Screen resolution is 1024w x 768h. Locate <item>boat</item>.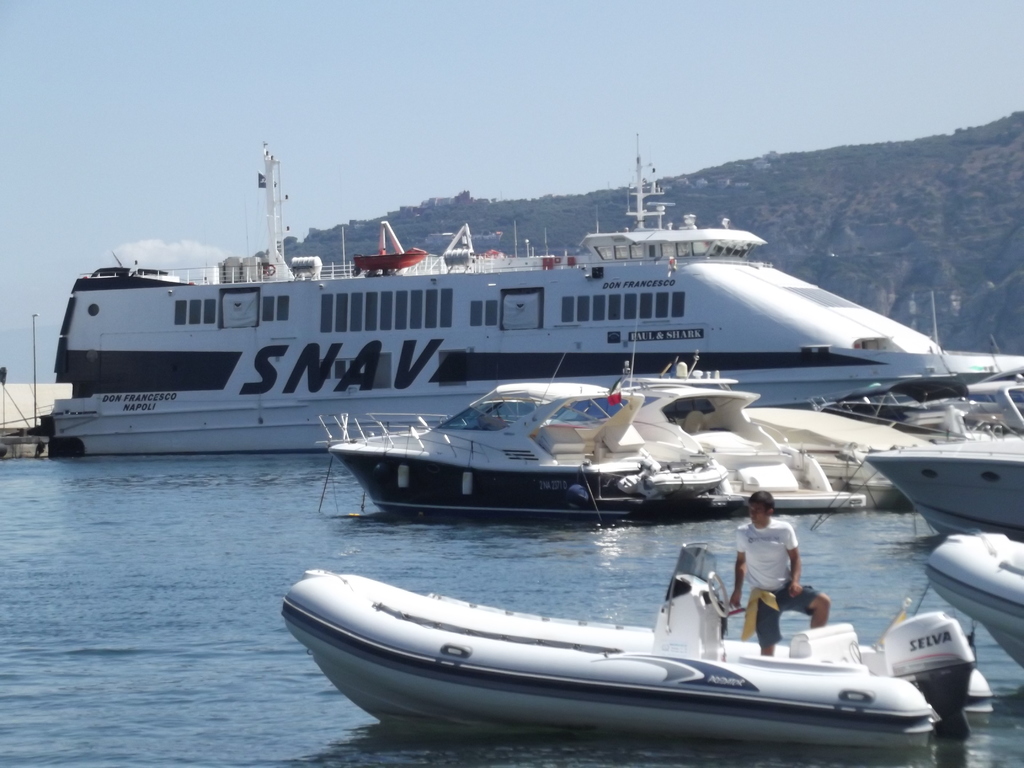
bbox(275, 536, 996, 749).
